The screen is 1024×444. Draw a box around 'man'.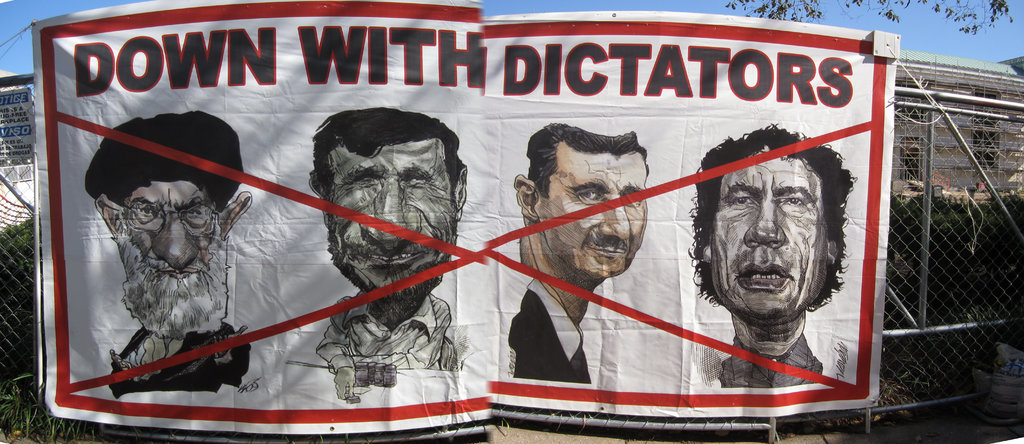
[x1=308, y1=108, x2=468, y2=400].
